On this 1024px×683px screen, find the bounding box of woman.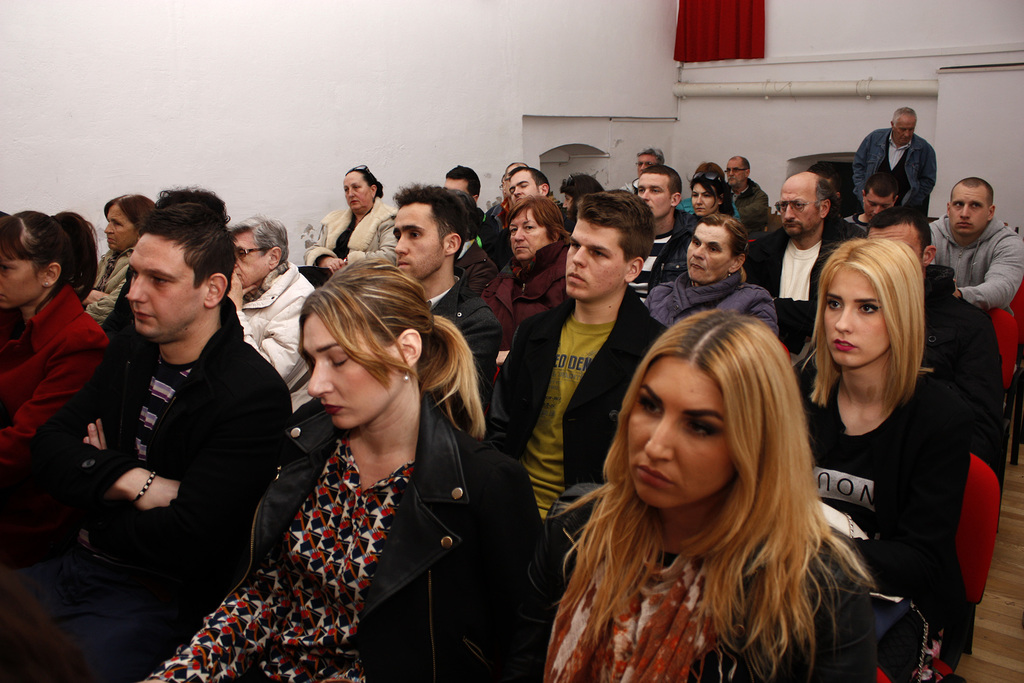
Bounding box: 196,241,520,681.
